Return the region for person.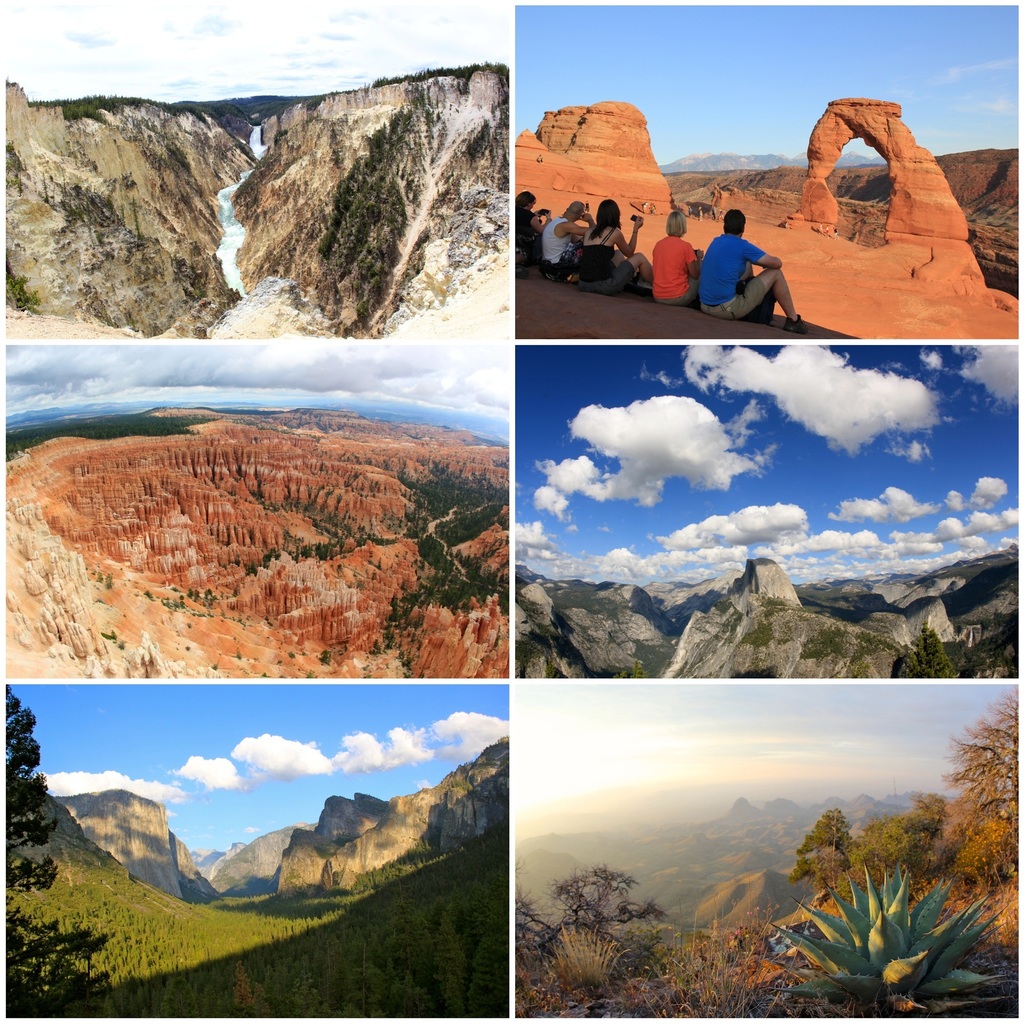
bbox=(571, 199, 650, 292).
